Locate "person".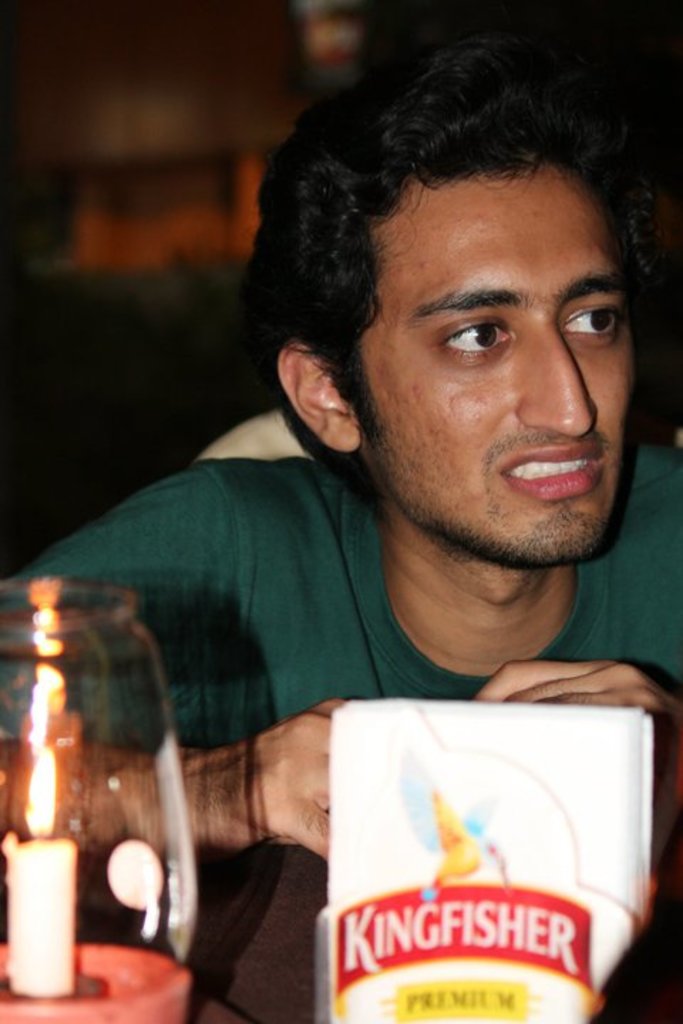
Bounding box: <box>36,125,659,990</box>.
